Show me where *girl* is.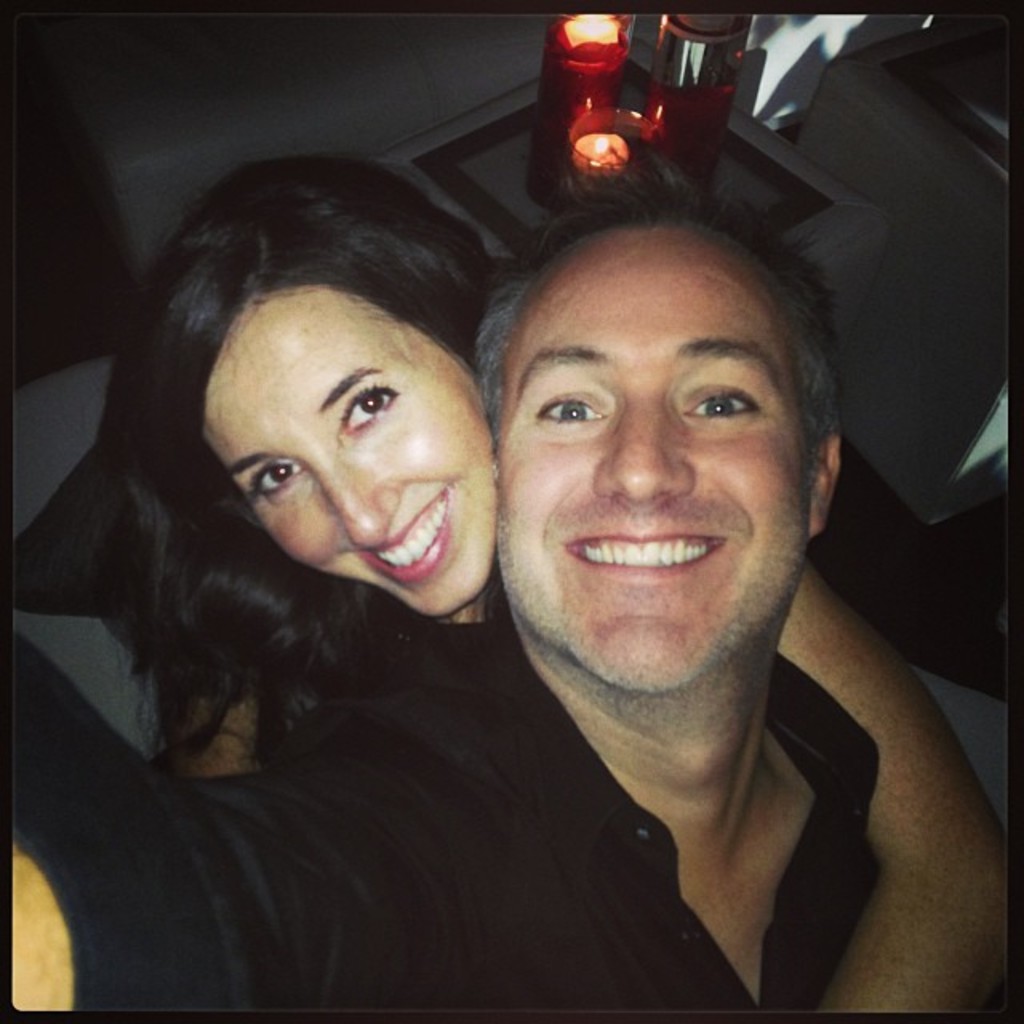
*girl* is at 94/152/1010/1018.
